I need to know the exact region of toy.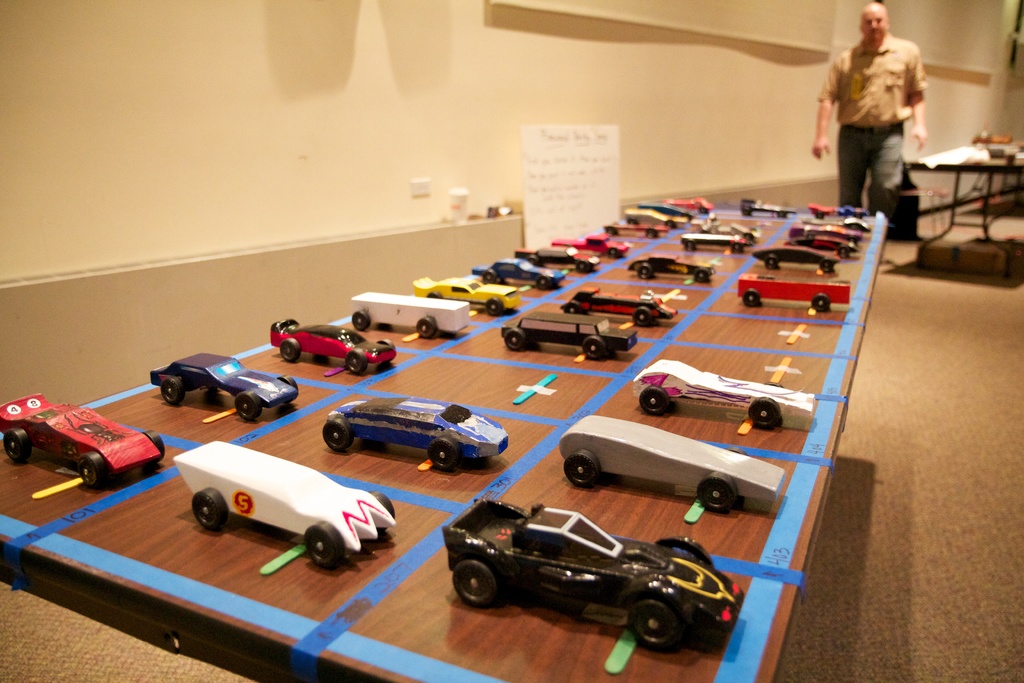
Region: 632:359:817:432.
